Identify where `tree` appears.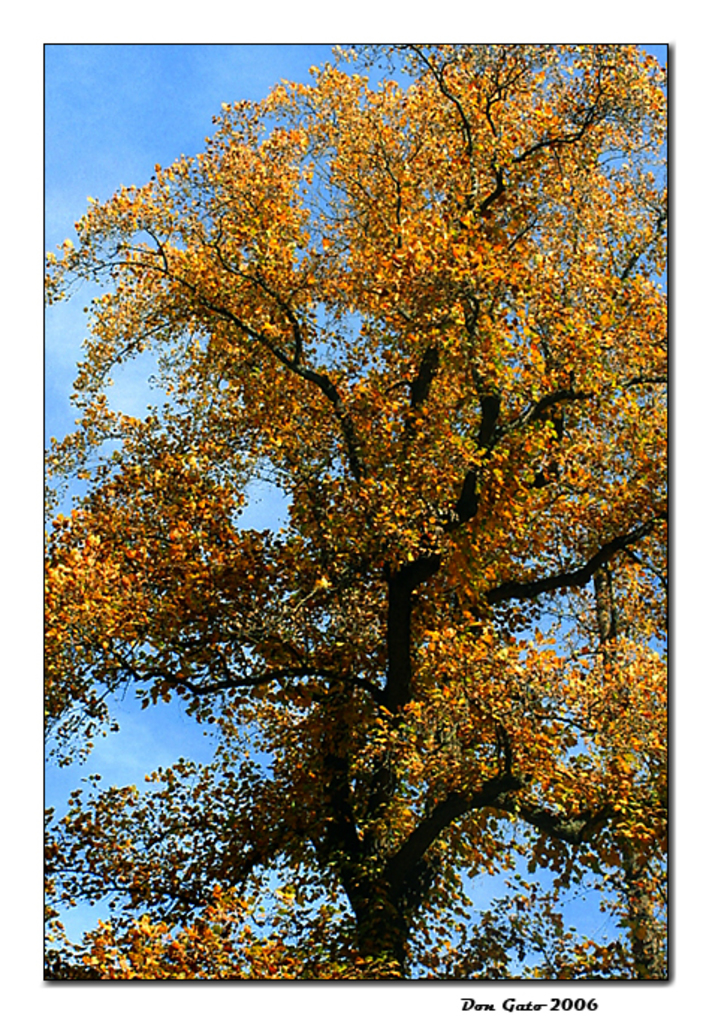
Appears at [left=30, top=13, right=703, bottom=970].
